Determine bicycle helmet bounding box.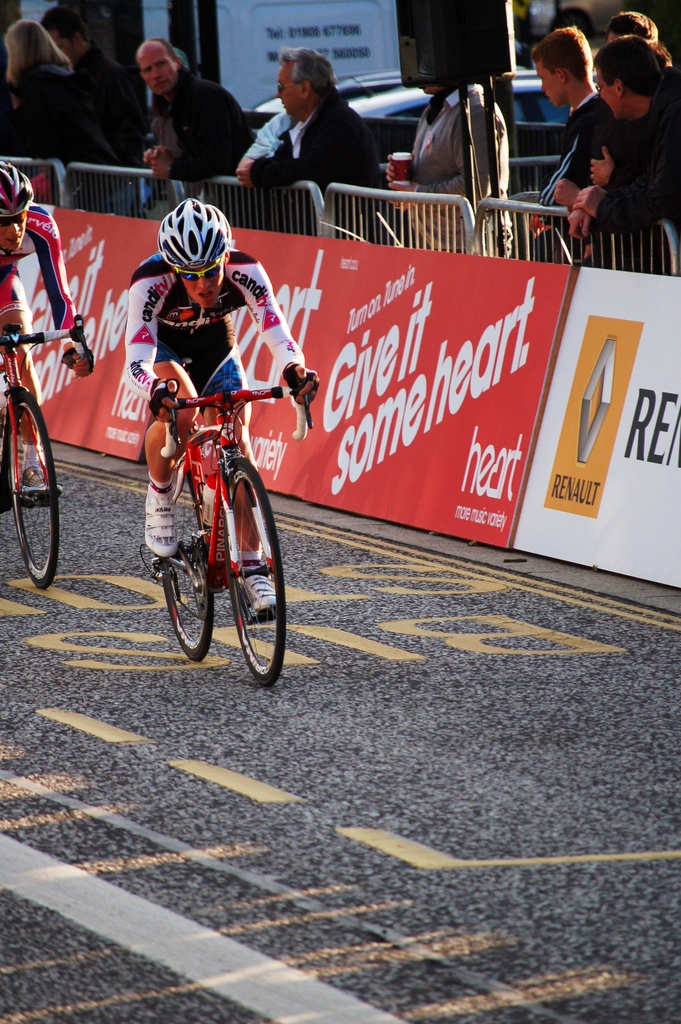
Determined: {"x1": 154, "y1": 194, "x2": 228, "y2": 274}.
